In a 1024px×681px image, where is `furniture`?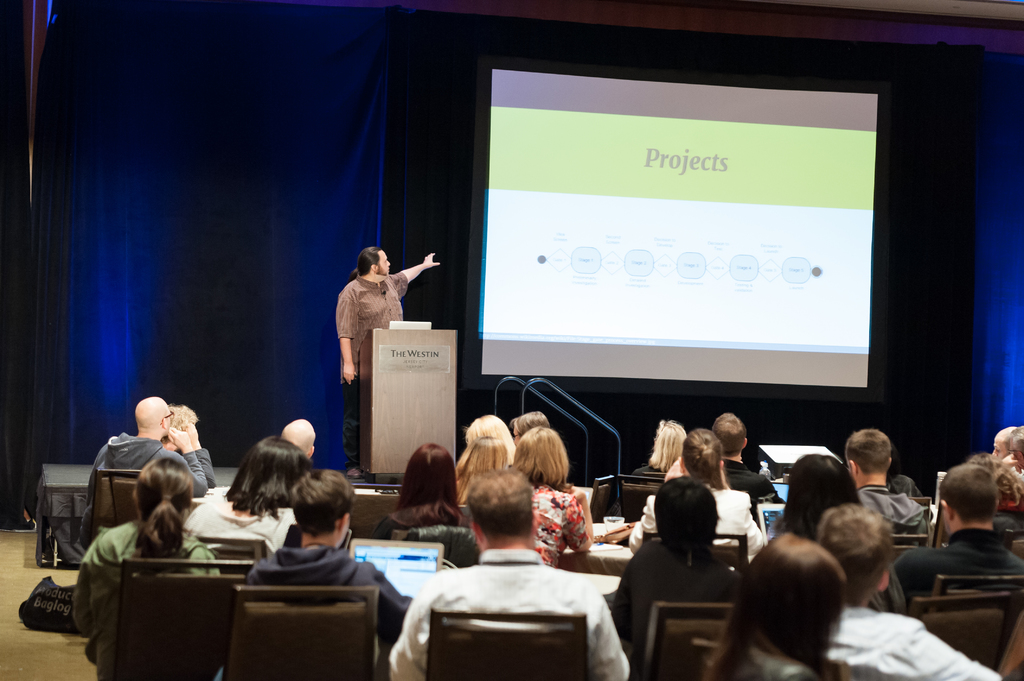
554 543 634 574.
